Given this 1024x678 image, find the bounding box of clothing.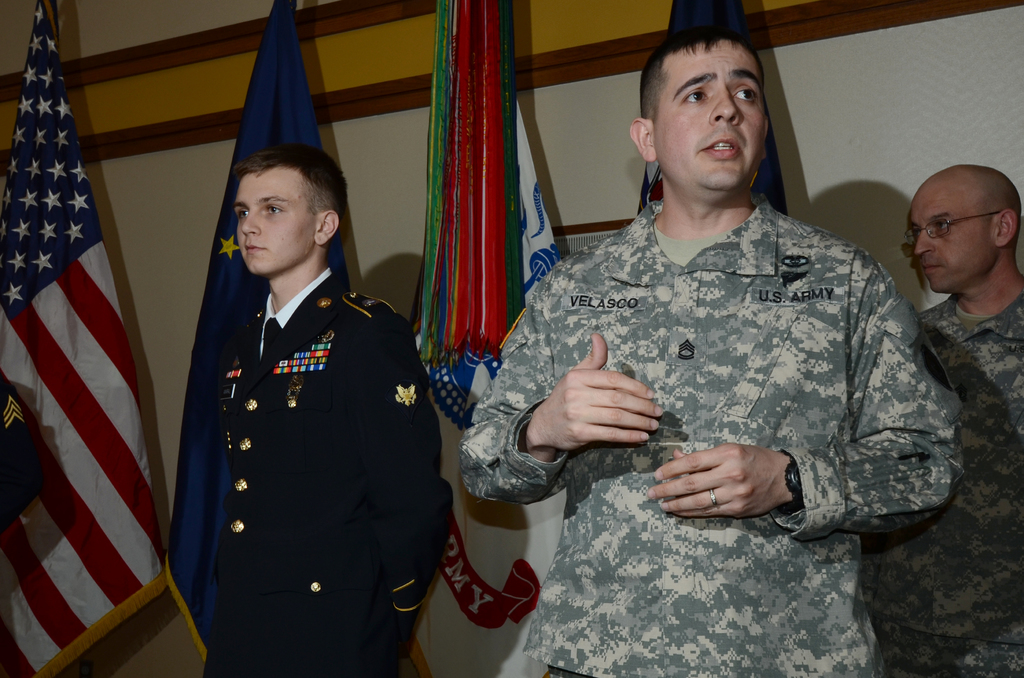
{"left": 467, "top": 204, "right": 957, "bottom": 677}.
